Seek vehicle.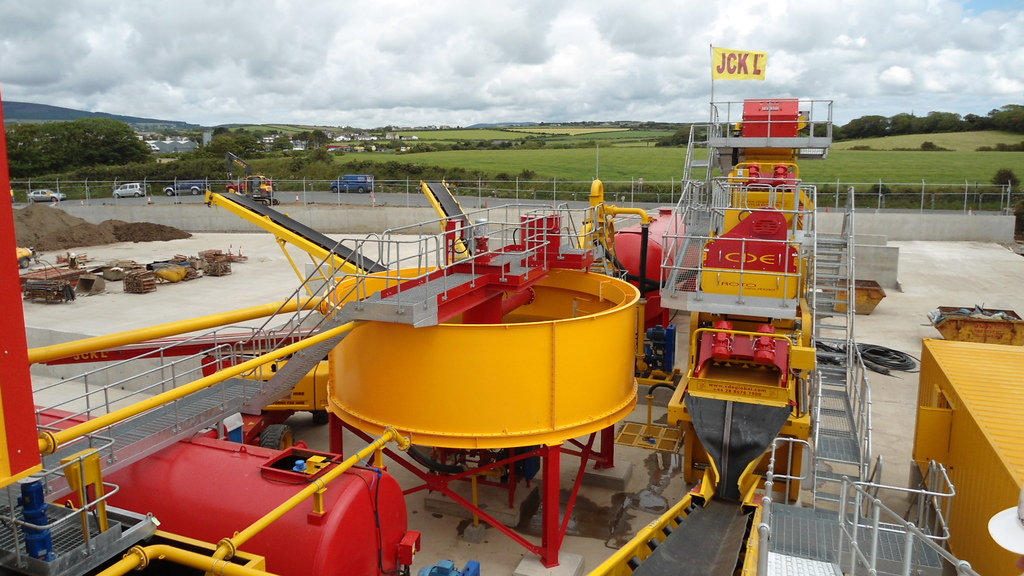
l=28, t=185, r=67, b=204.
